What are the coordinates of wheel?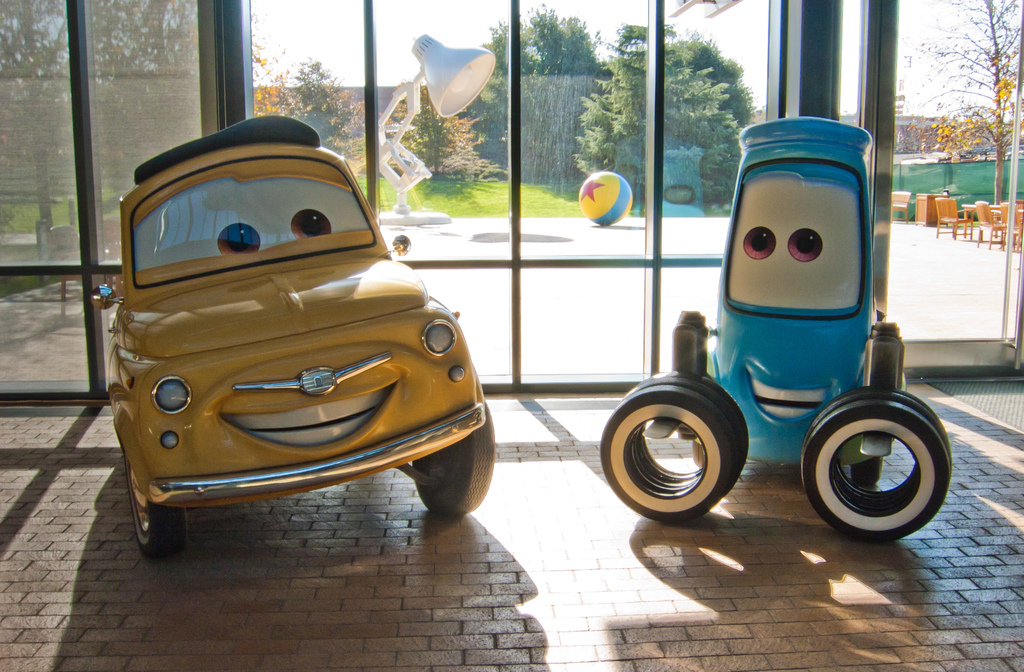
{"left": 596, "top": 368, "right": 749, "bottom": 525}.
